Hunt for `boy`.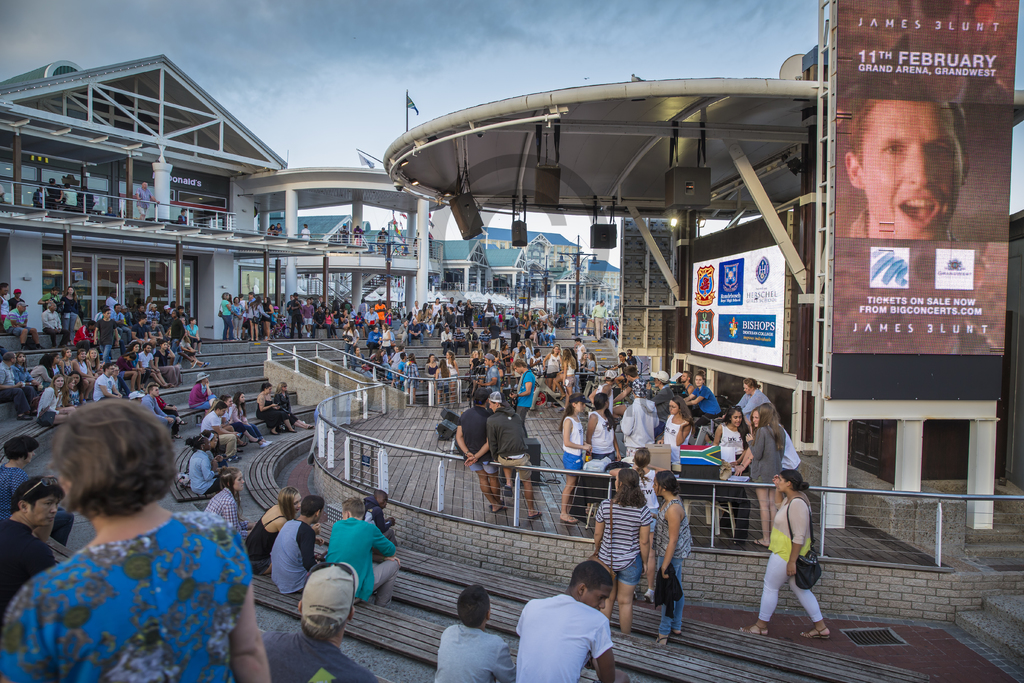
Hunted down at <bbox>431, 591, 511, 682</bbox>.
